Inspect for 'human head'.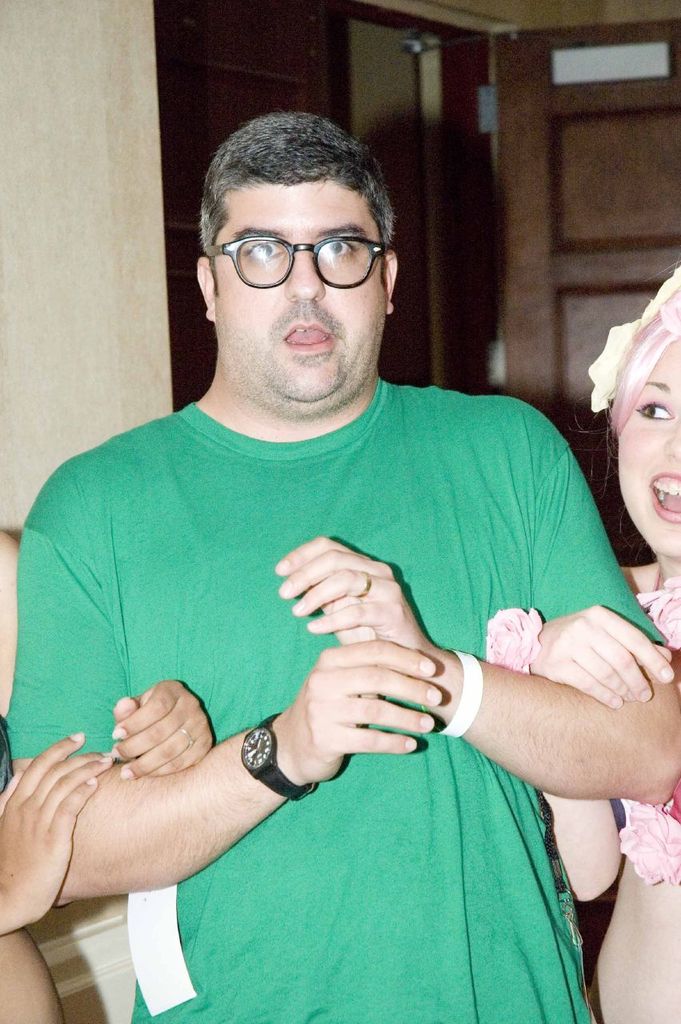
Inspection: (609, 302, 680, 559).
